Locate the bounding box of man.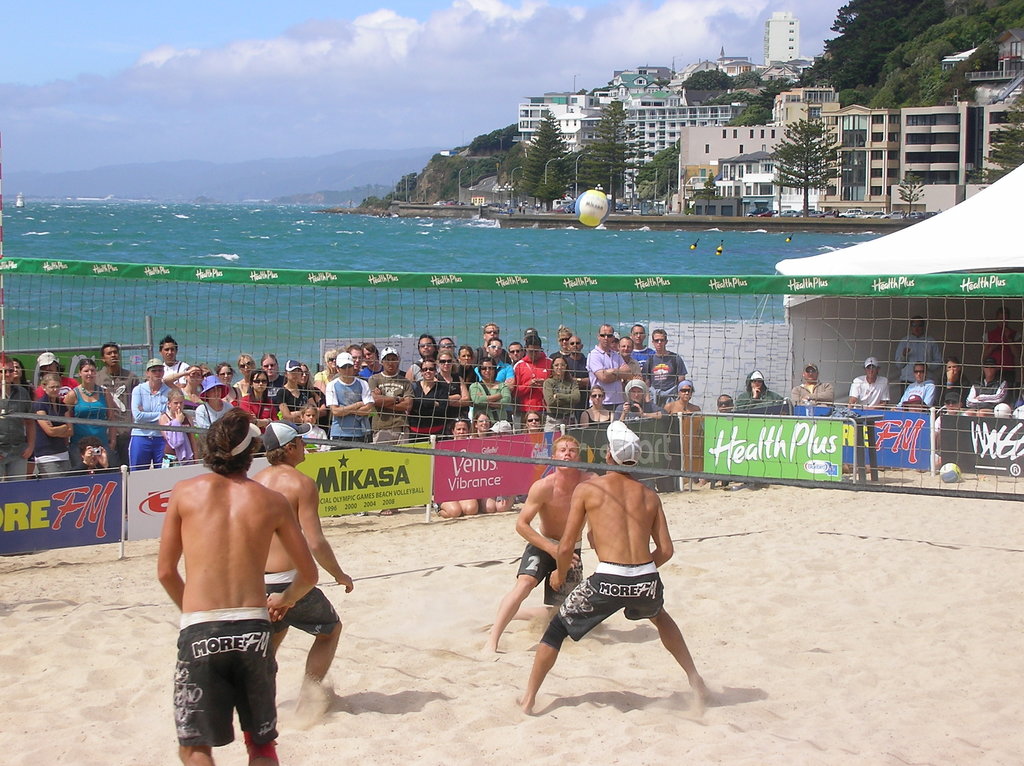
Bounding box: 929, 391, 970, 471.
